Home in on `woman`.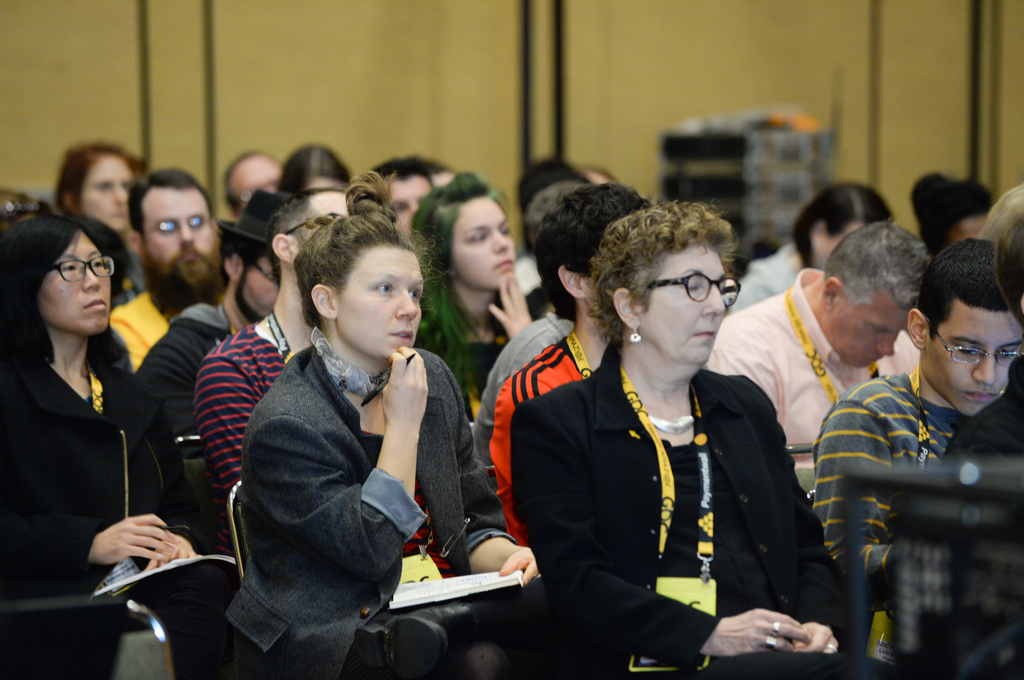
Homed in at [x1=410, y1=173, x2=532, y2=421].
